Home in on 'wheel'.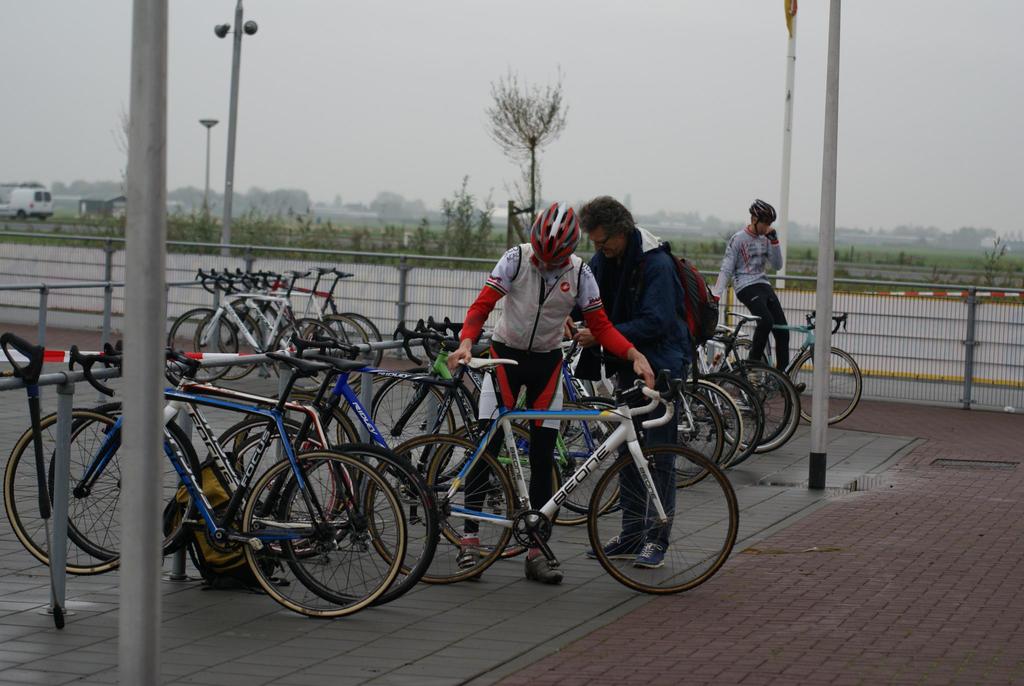
Homed in at x1=273 y1=441 x2=442 y2=609.
